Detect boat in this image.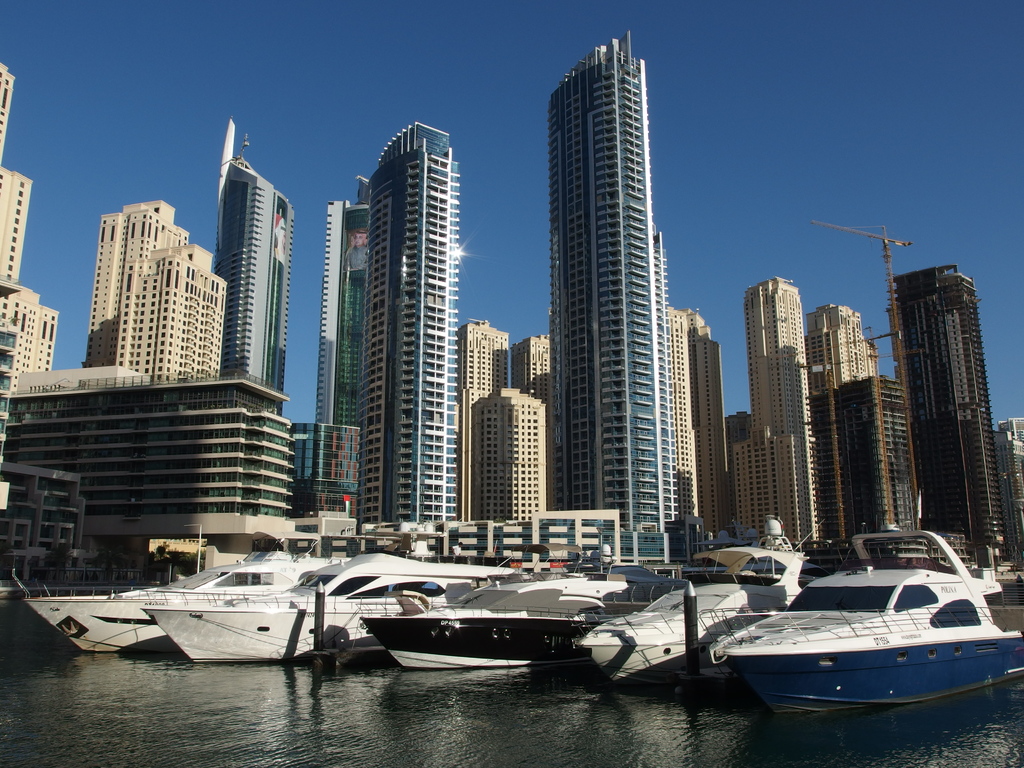
Detection: (x1=570, y1=550, x2=810, y2=682).
